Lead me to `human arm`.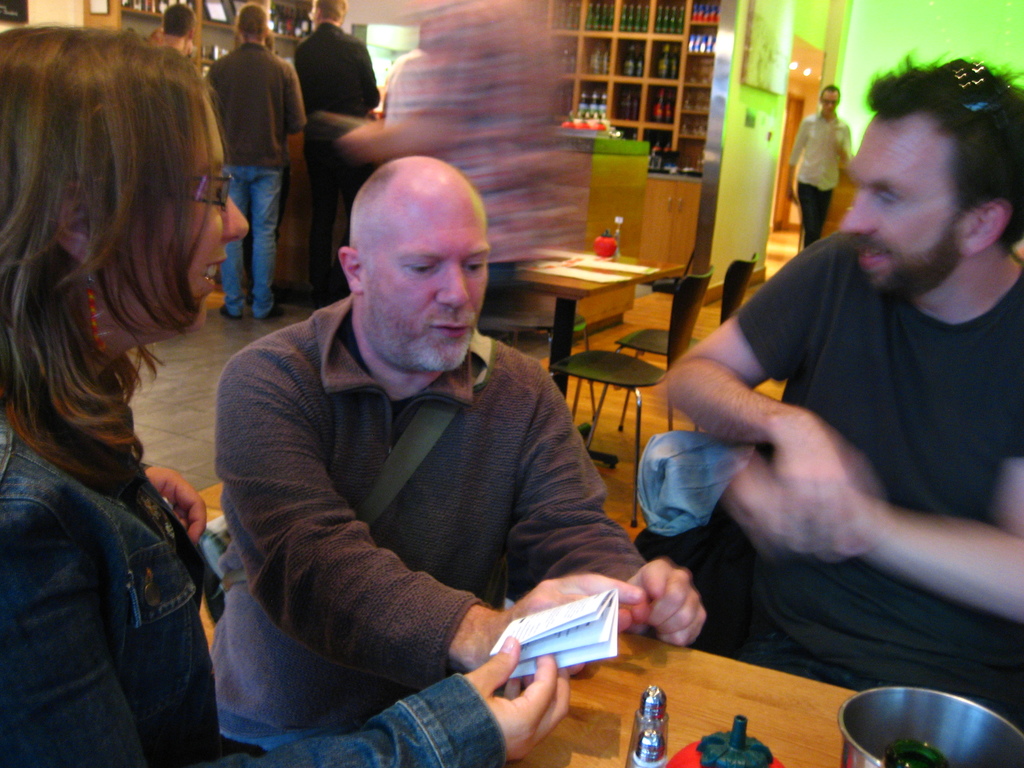
Lead to x1=718, y1=440, x2=1023, y2=623.
